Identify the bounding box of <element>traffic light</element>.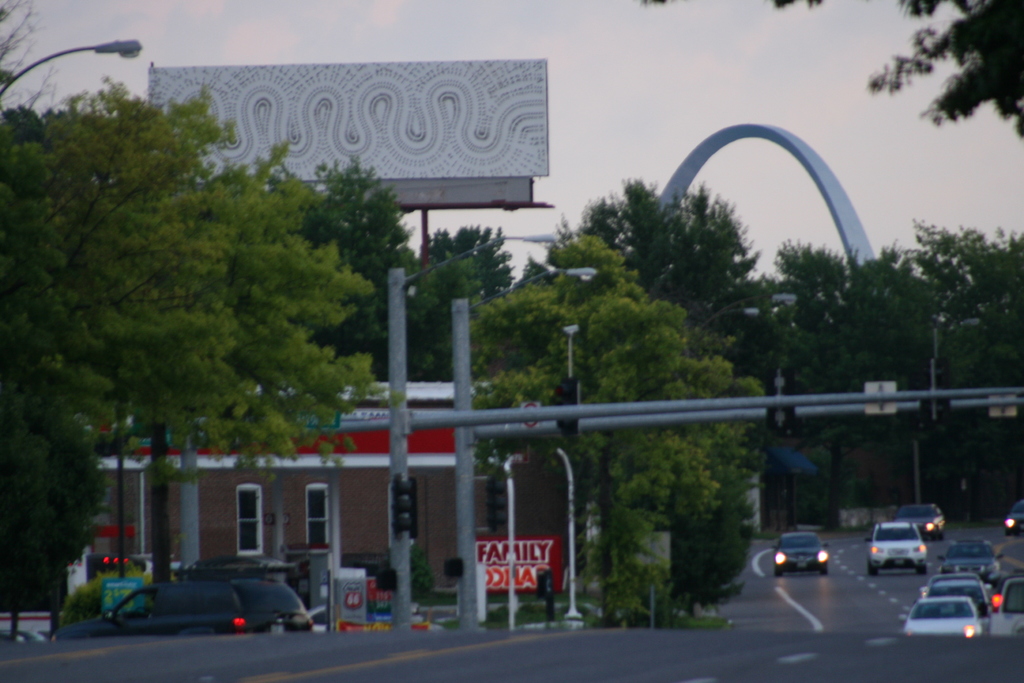
BBox(555, 377, 579, 437).
